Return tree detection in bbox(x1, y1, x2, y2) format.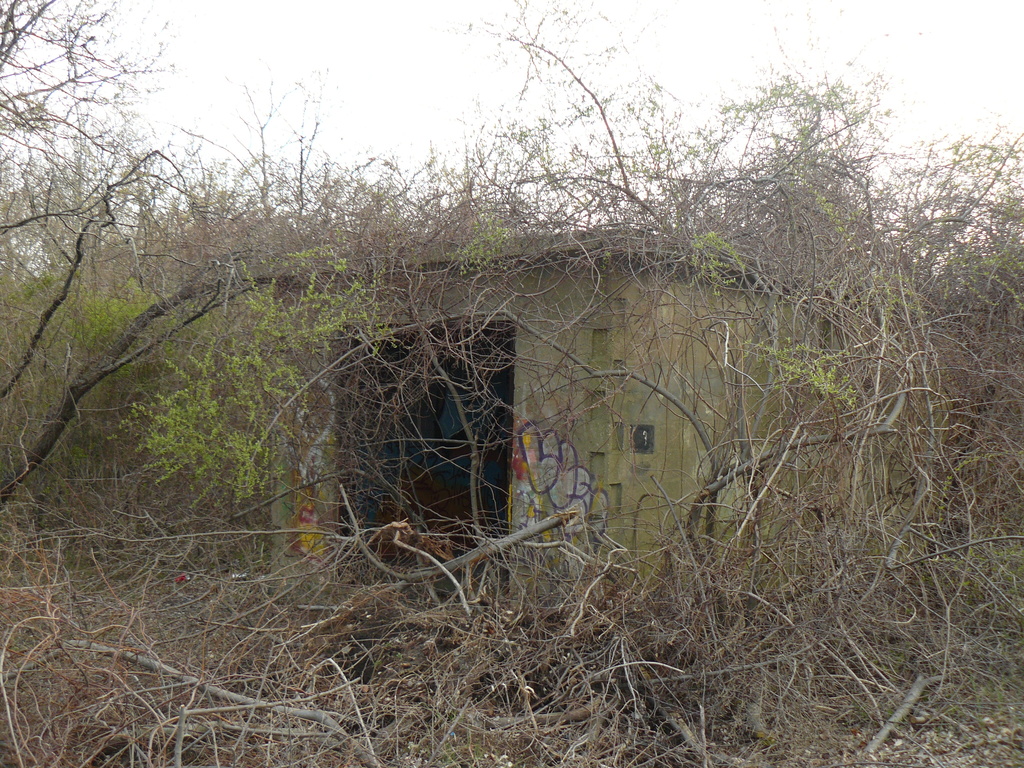
bbox(12, 128, 349, 620).
